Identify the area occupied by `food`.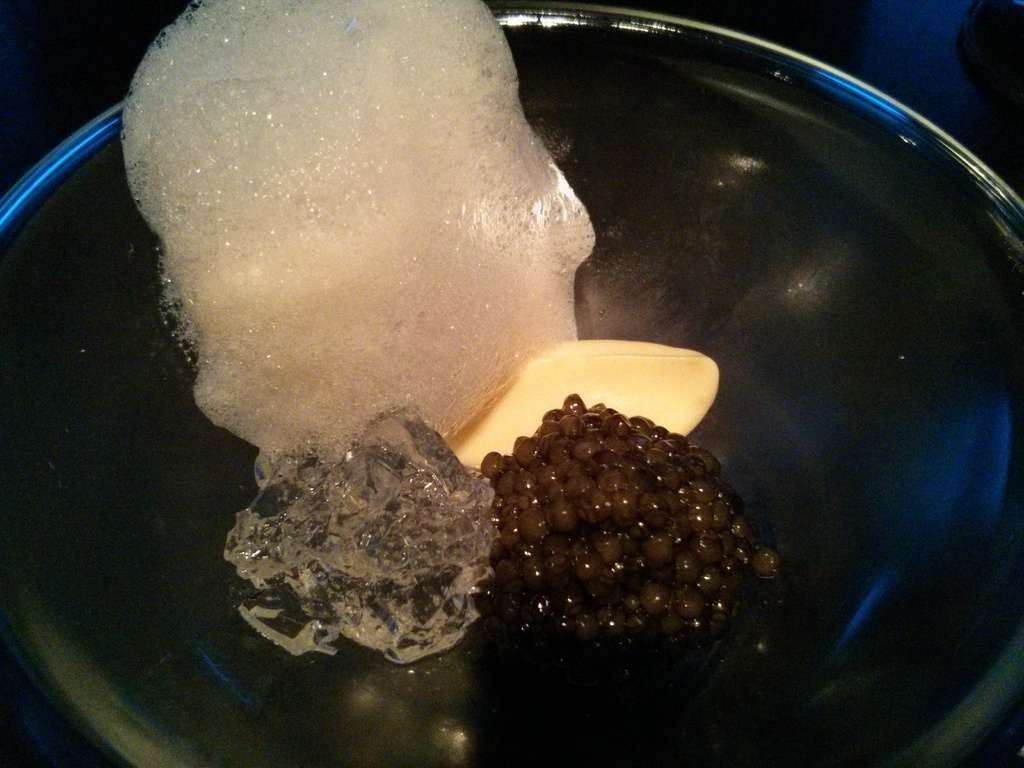
Area: l=125, t=80, r=943, b=703.
